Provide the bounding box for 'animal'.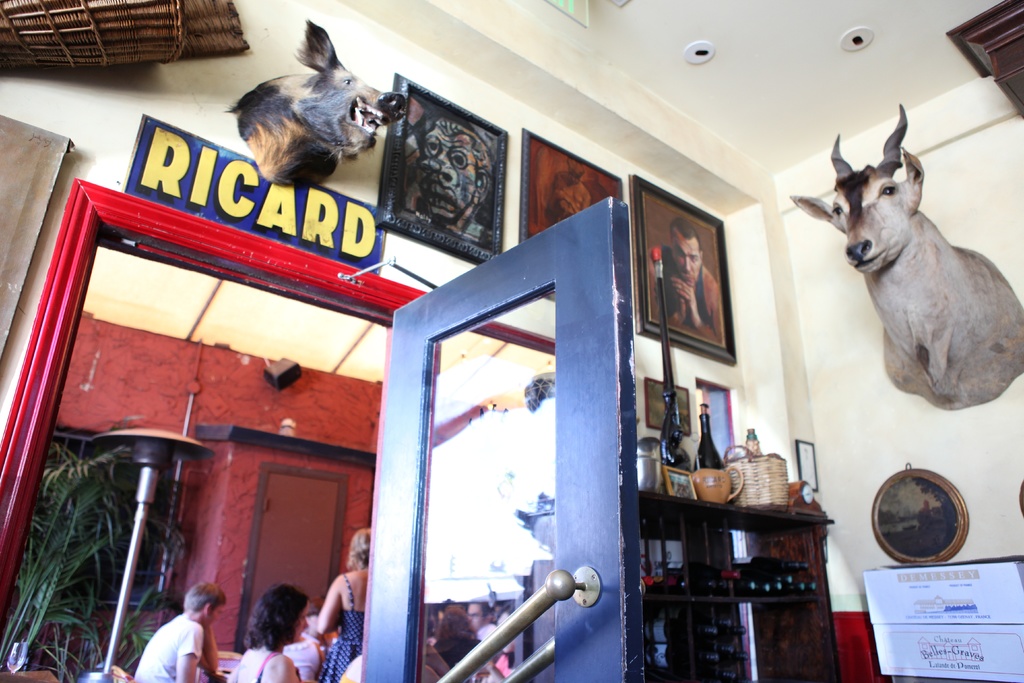
{"left": 223, "top": 19, "right": 406, "bottom": 185}.
